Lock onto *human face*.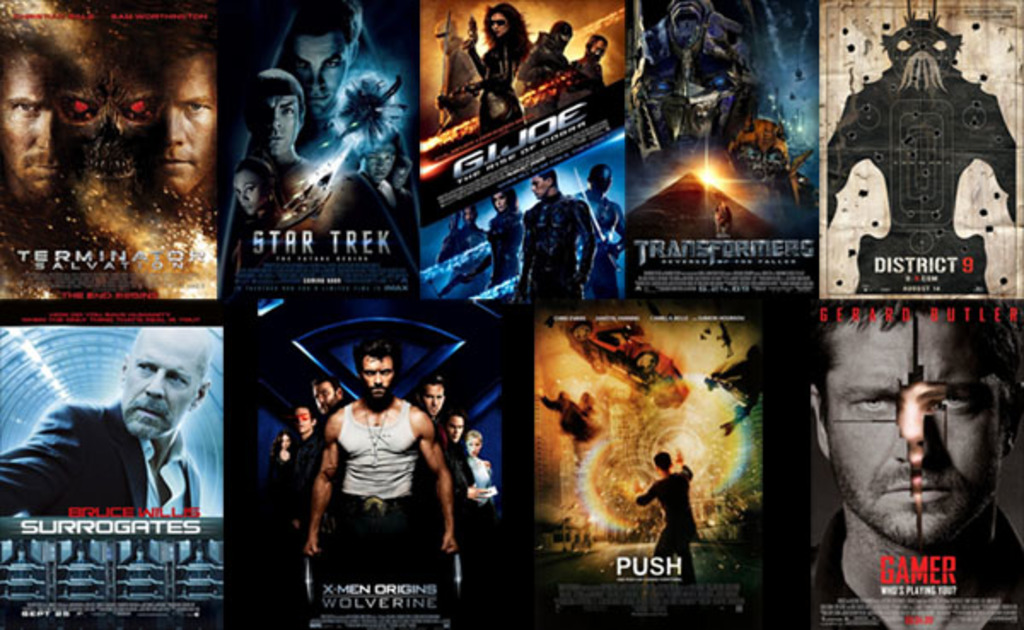
Locked: locate(360, 353, 393, 398).
